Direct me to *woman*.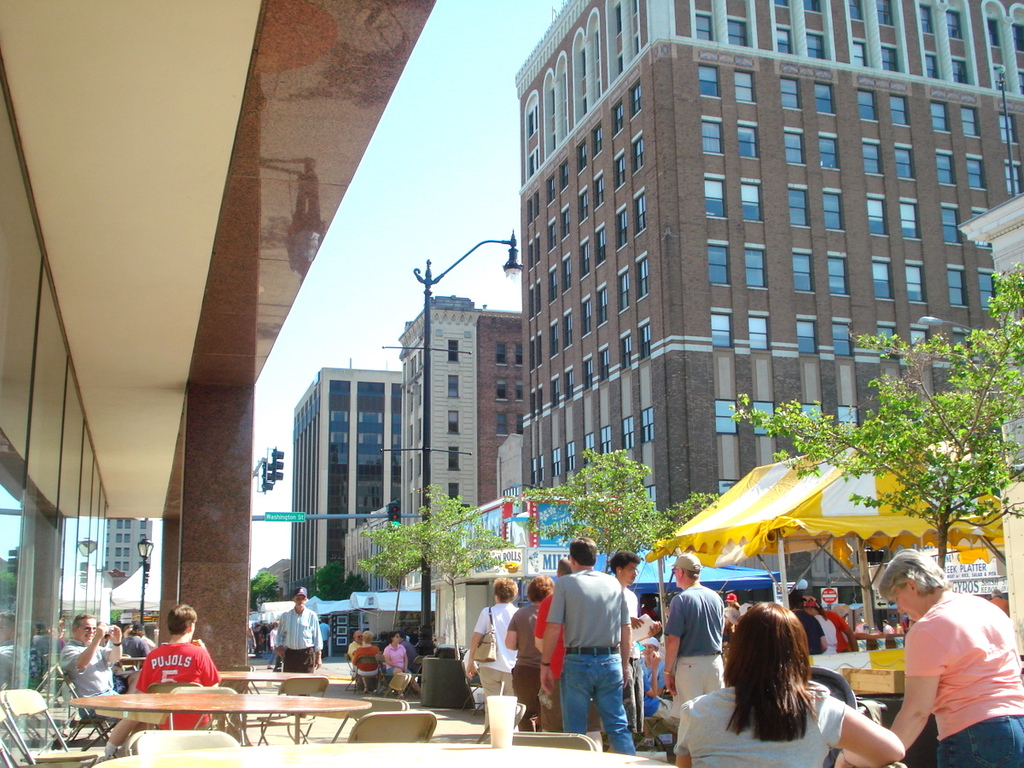
Direction: (884, 544, 1023, 767).
